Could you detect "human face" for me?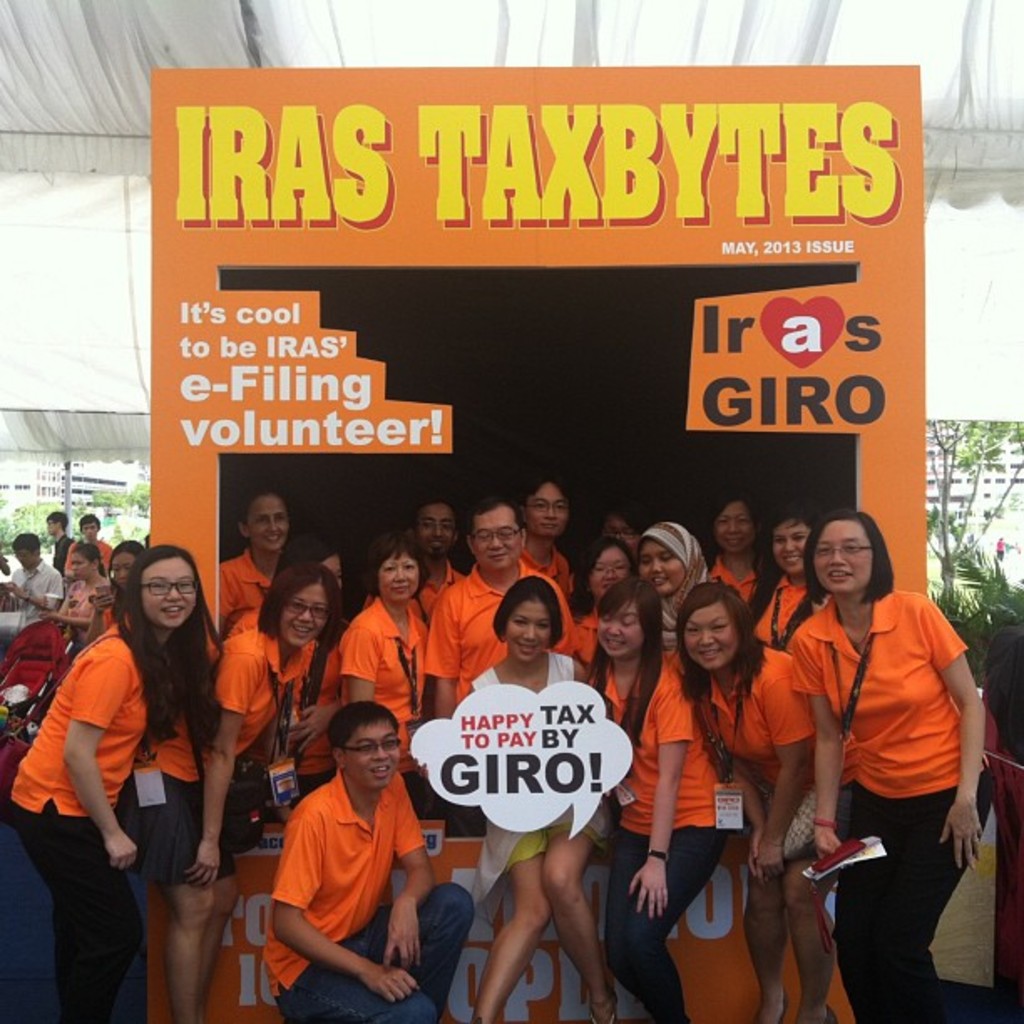
Detection result: detection(376, 556, 420, 606).
